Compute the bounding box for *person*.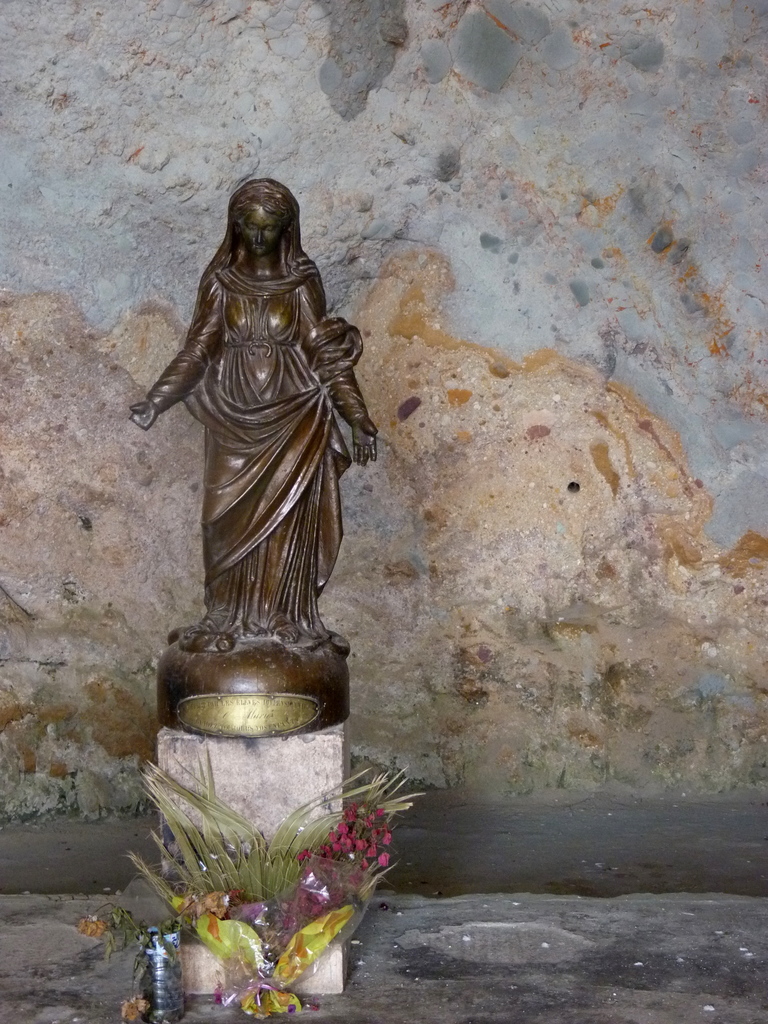
Rect(145, 140, 397, 711).
